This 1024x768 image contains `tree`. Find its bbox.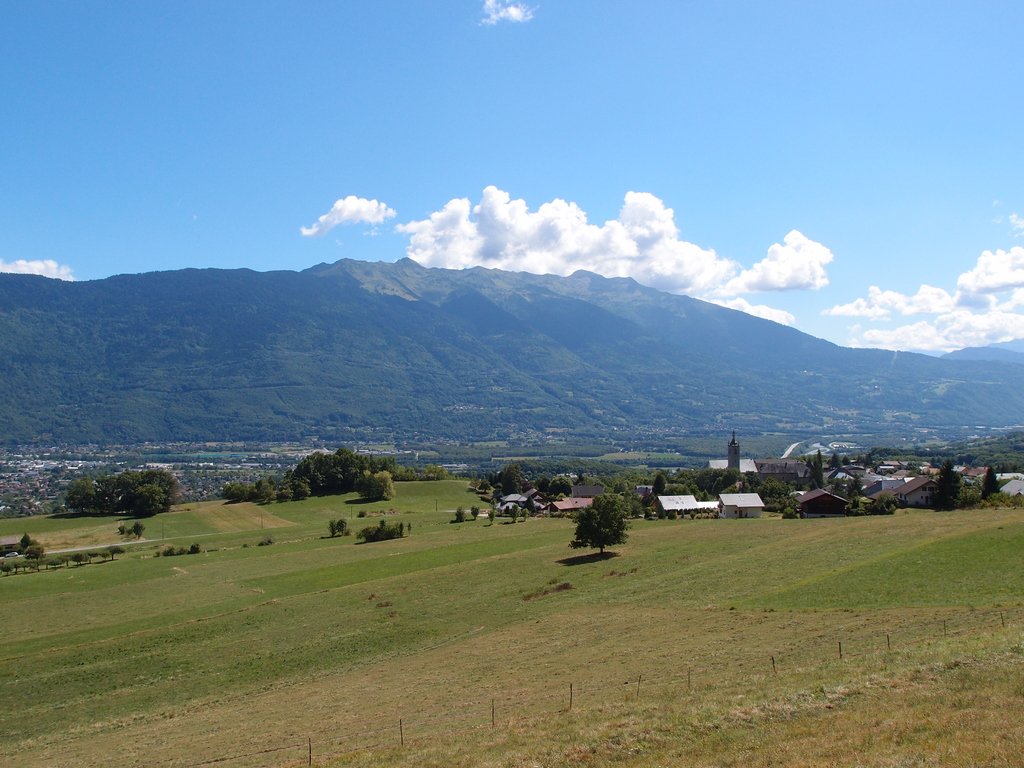
[324,516,349,536].
